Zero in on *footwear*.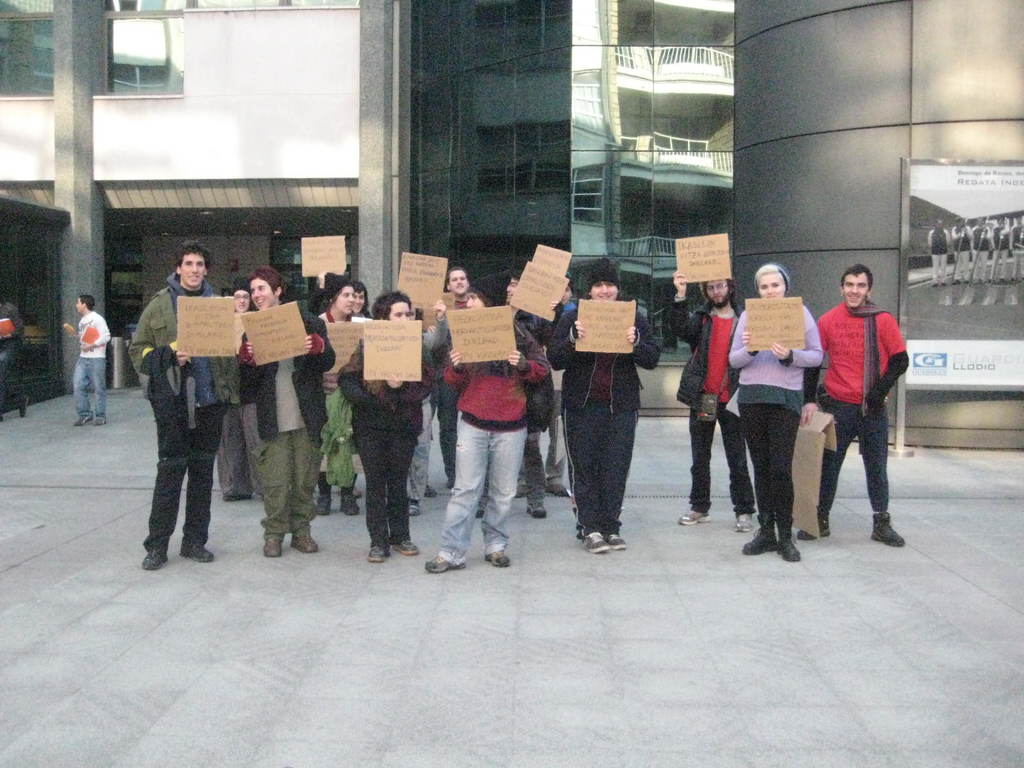
Zeroed in: left=484, top=546, right=509, bottom=567.
